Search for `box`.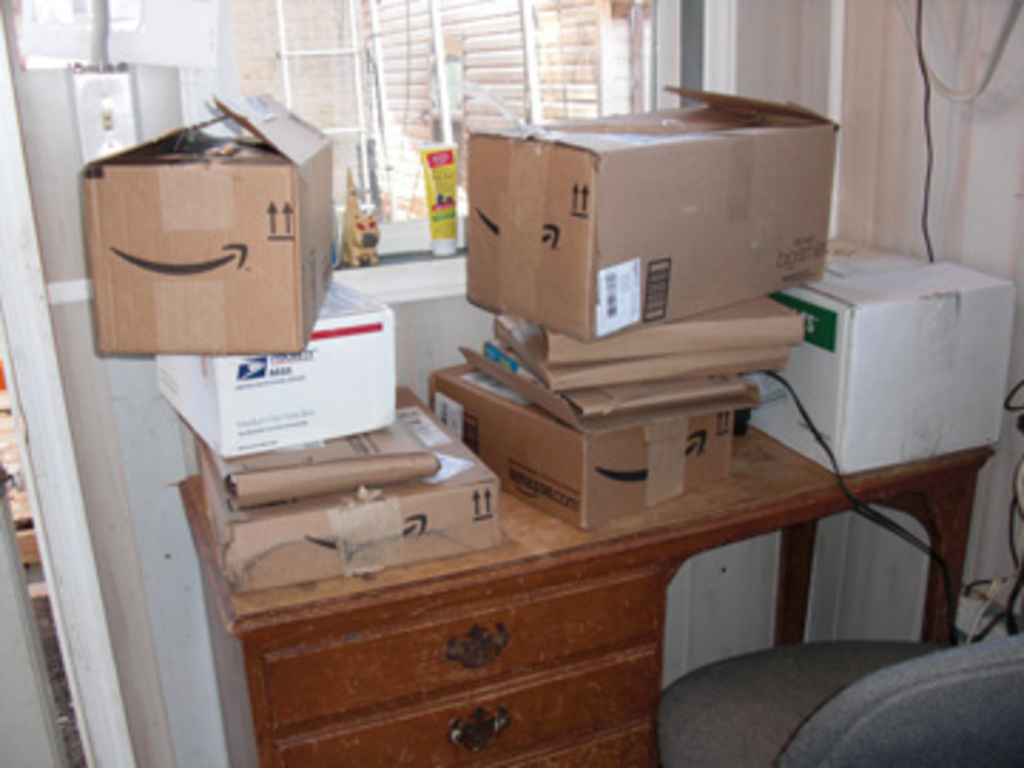
Found at box=[154, 279, 390, 481].
